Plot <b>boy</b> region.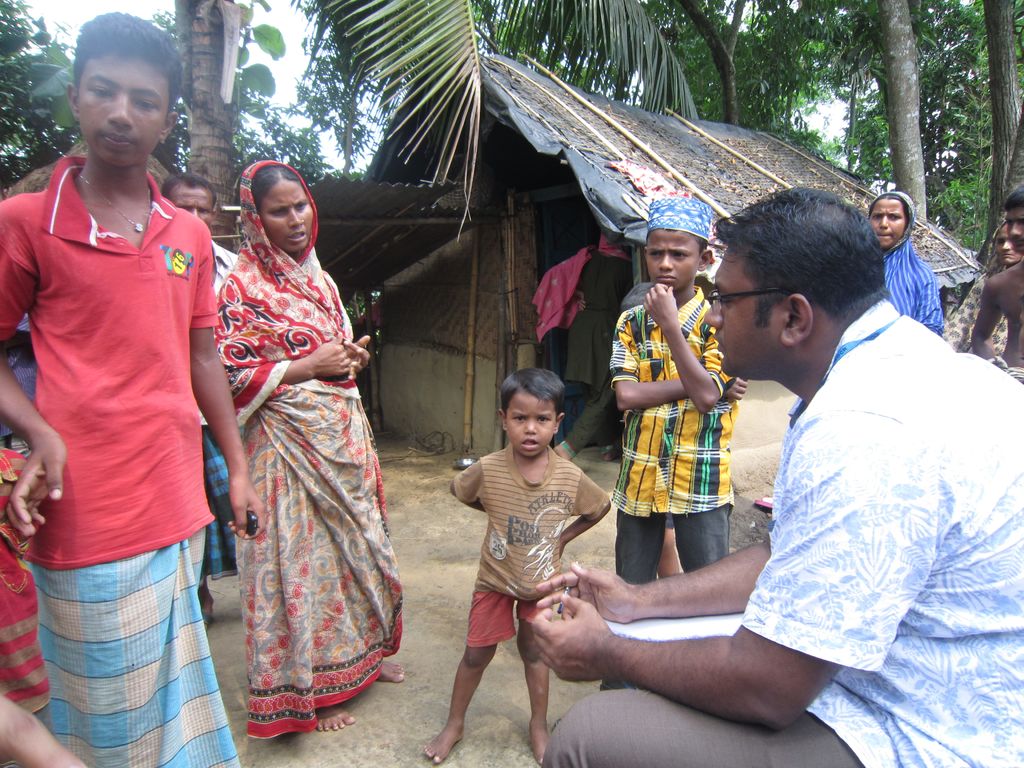
Plotted at bbox=[0, 12, 264, 767].
